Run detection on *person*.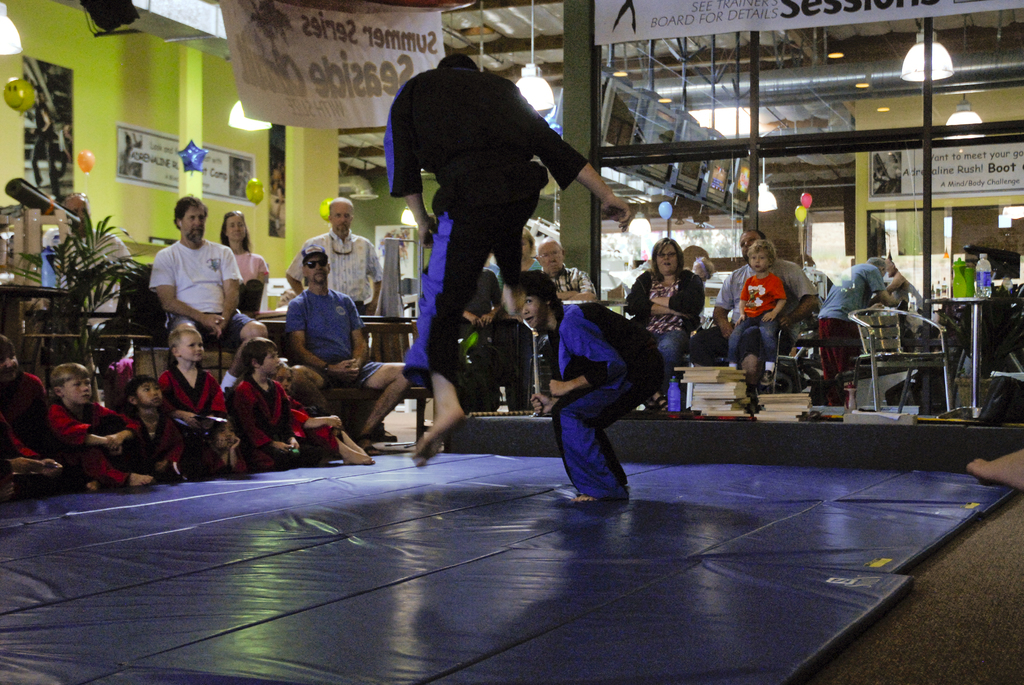
Result: box(230, 334, 289, 472).
